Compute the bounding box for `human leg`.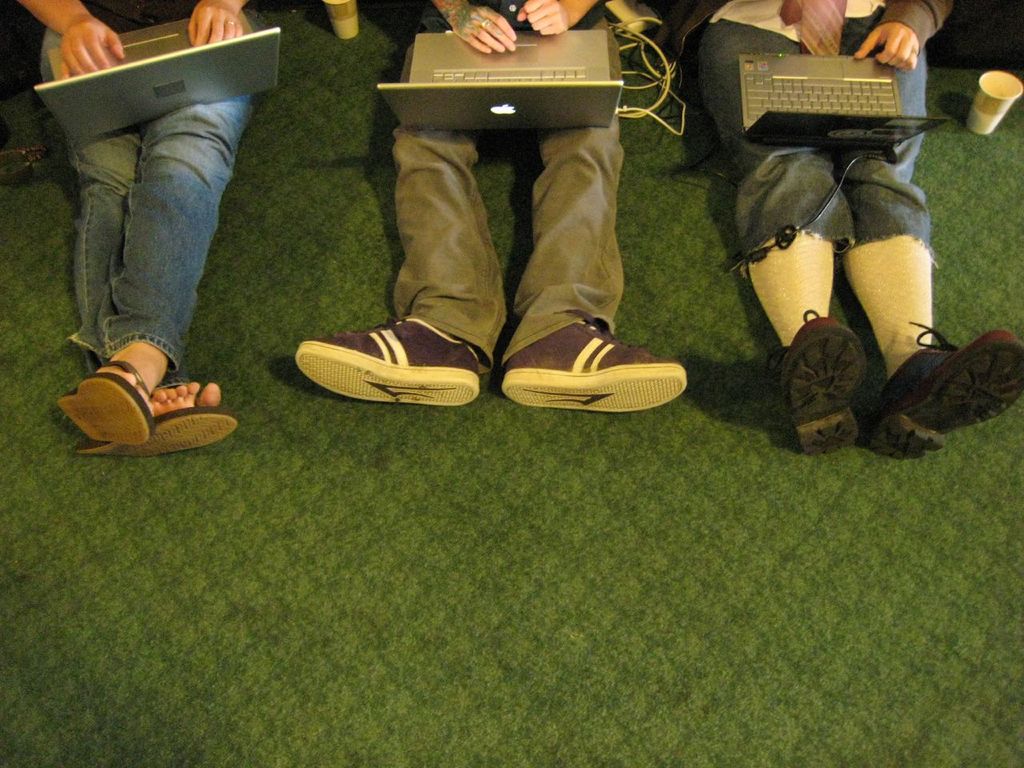
702/16/862/448.
